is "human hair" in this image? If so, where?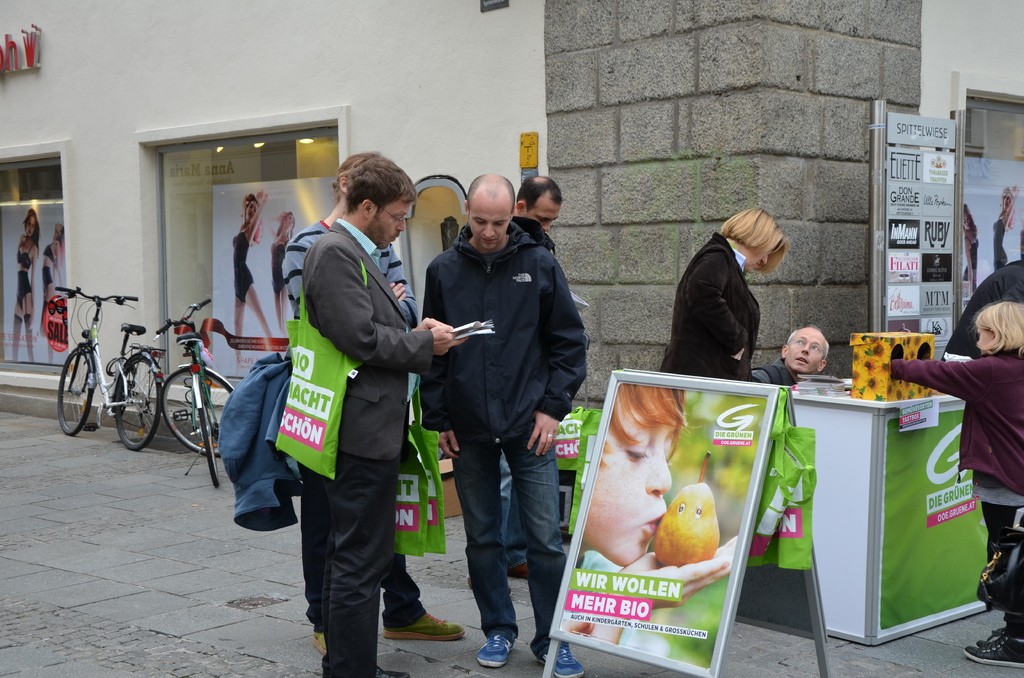
Yes, at bbox=[336, 146, 398, 206].
